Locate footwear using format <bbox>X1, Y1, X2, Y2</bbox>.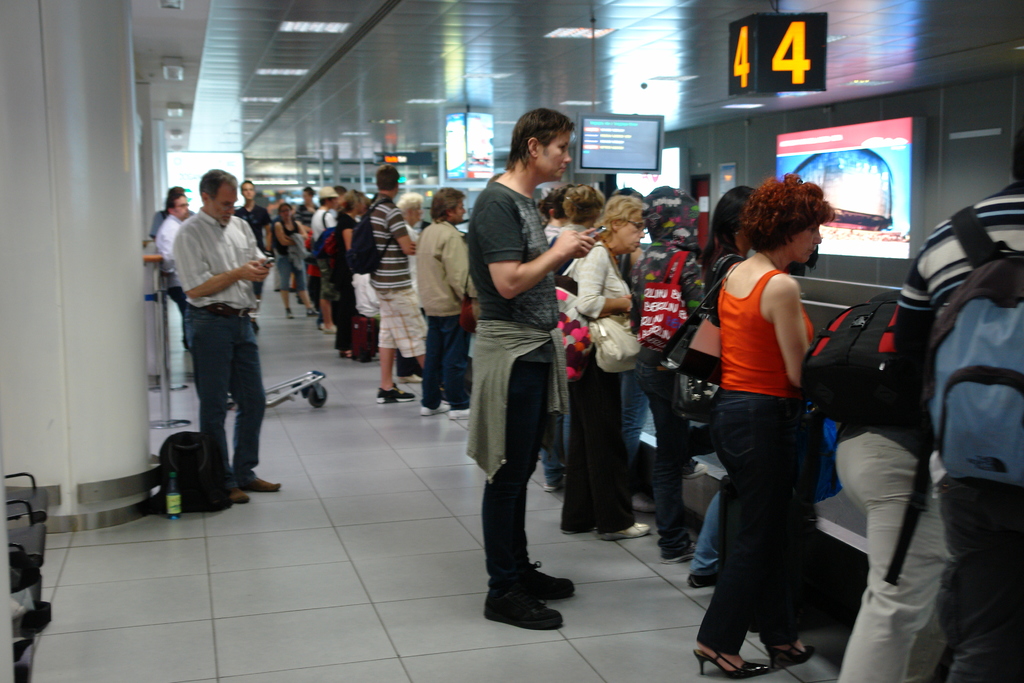
<bbox>378, 383, 414, 404</bbox>.
